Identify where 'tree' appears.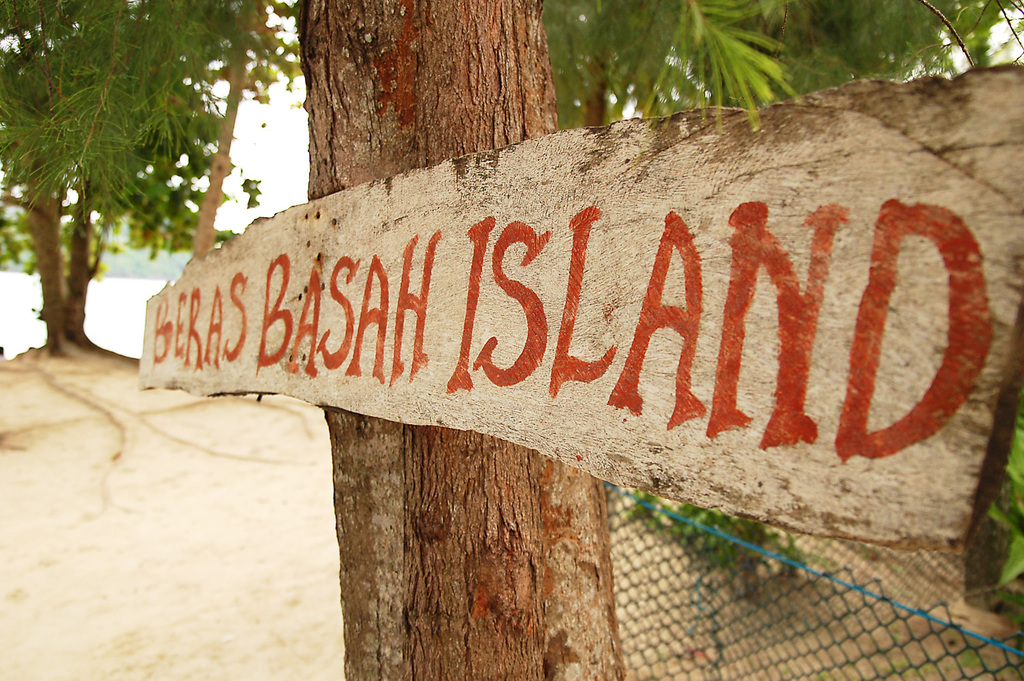
Appears at x1=0 y1=0 x2=283 y2=351.
